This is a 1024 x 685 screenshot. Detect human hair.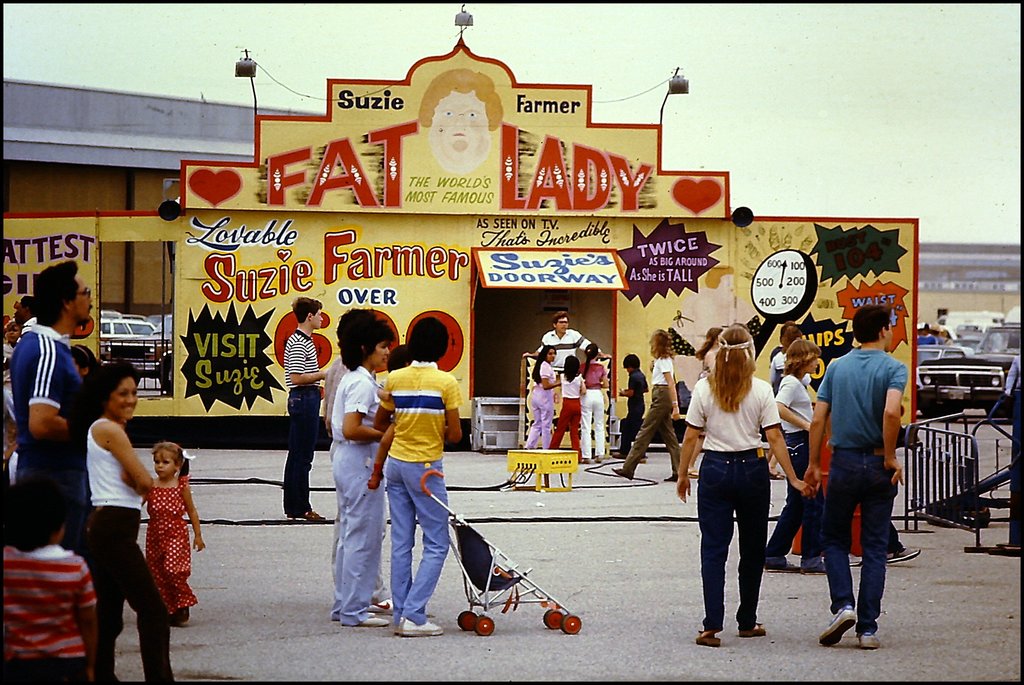
x1=615, y1=353, x2=640, y2=368.
